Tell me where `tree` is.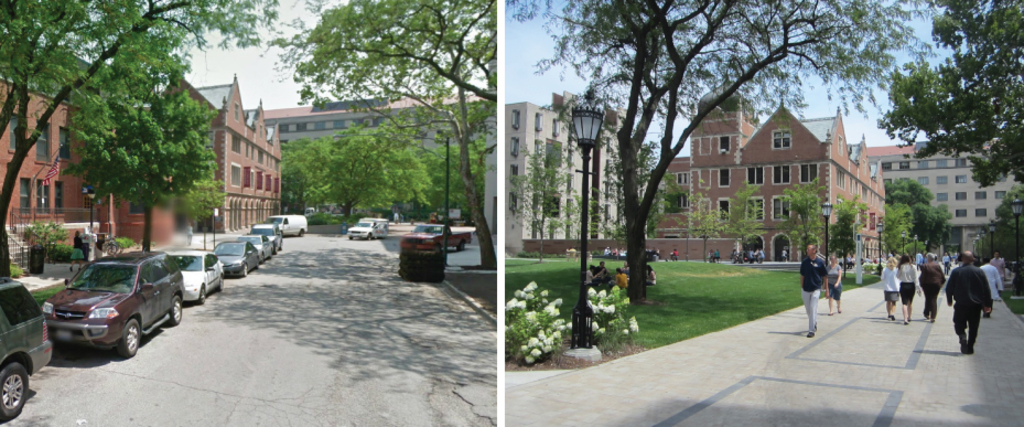
`tree` is at 281 0 495 267.
